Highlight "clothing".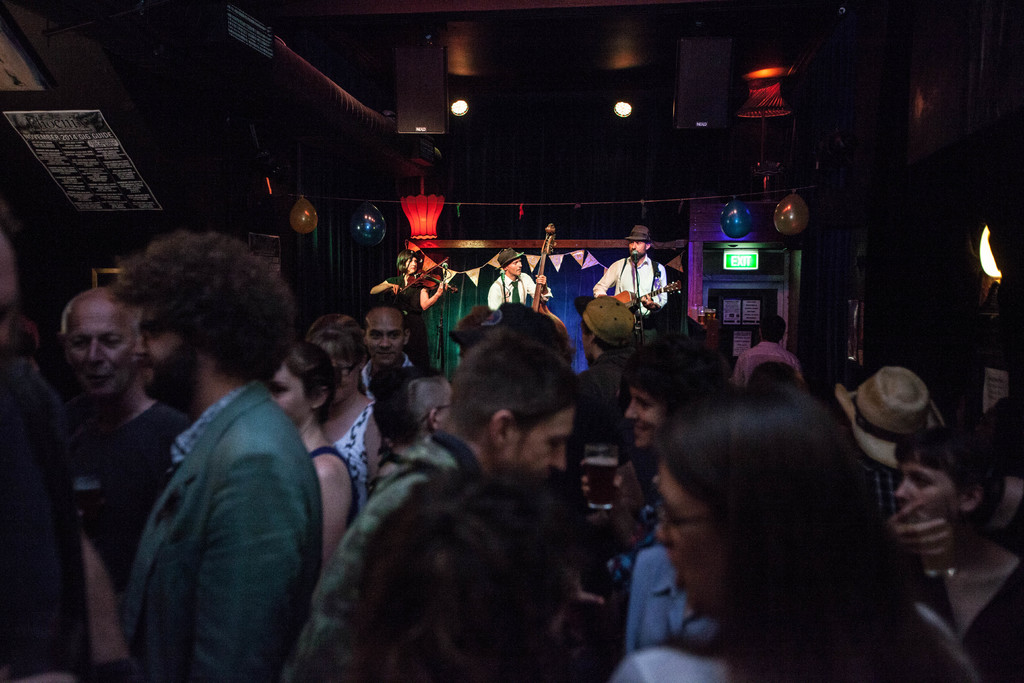
Highlighted region: region(388, 273, 429, 359).
